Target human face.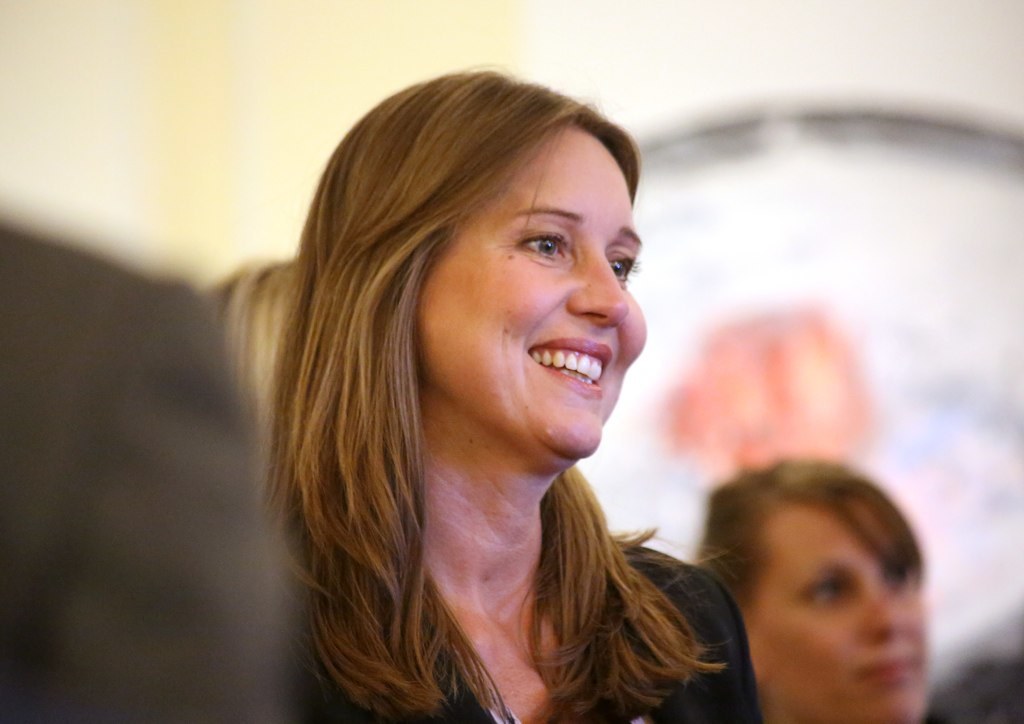
Target region: select_region(406, 131, 648, 455).
